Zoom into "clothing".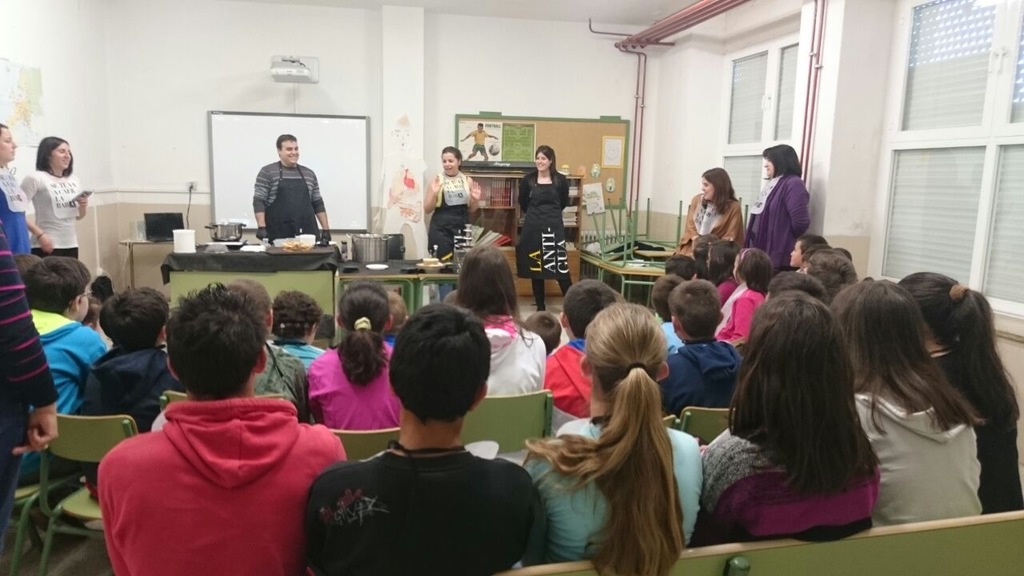
Zoom target: detection(851, 390, 985, 523).
